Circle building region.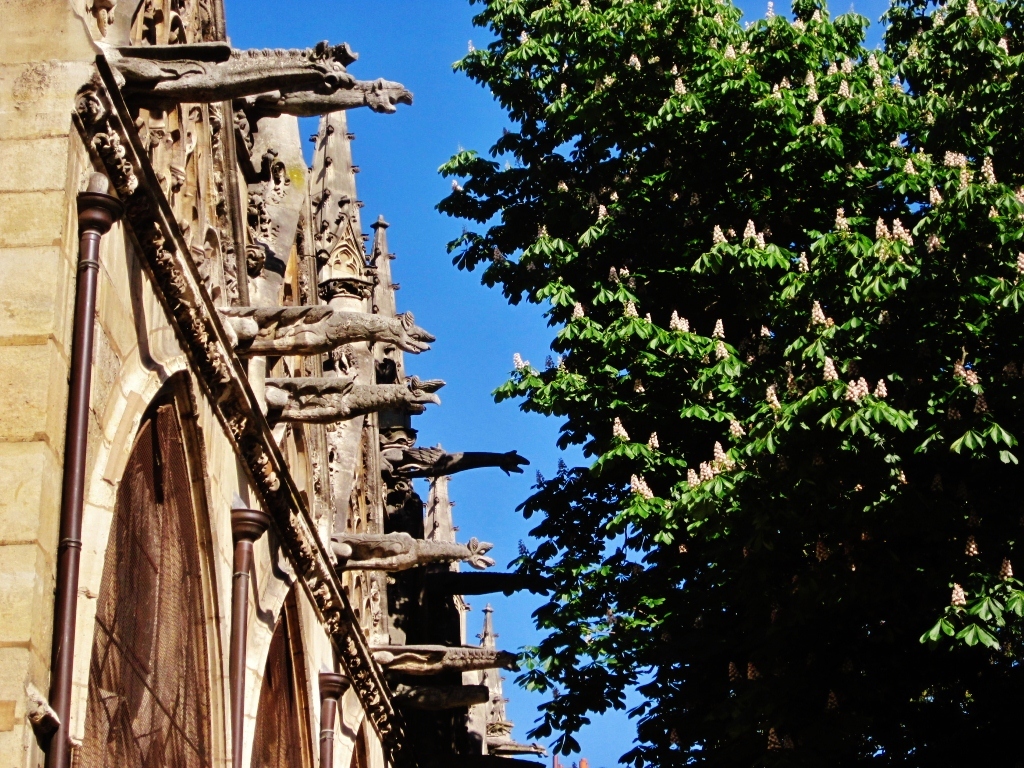
Region: <box>0,0,551,767</box>.
